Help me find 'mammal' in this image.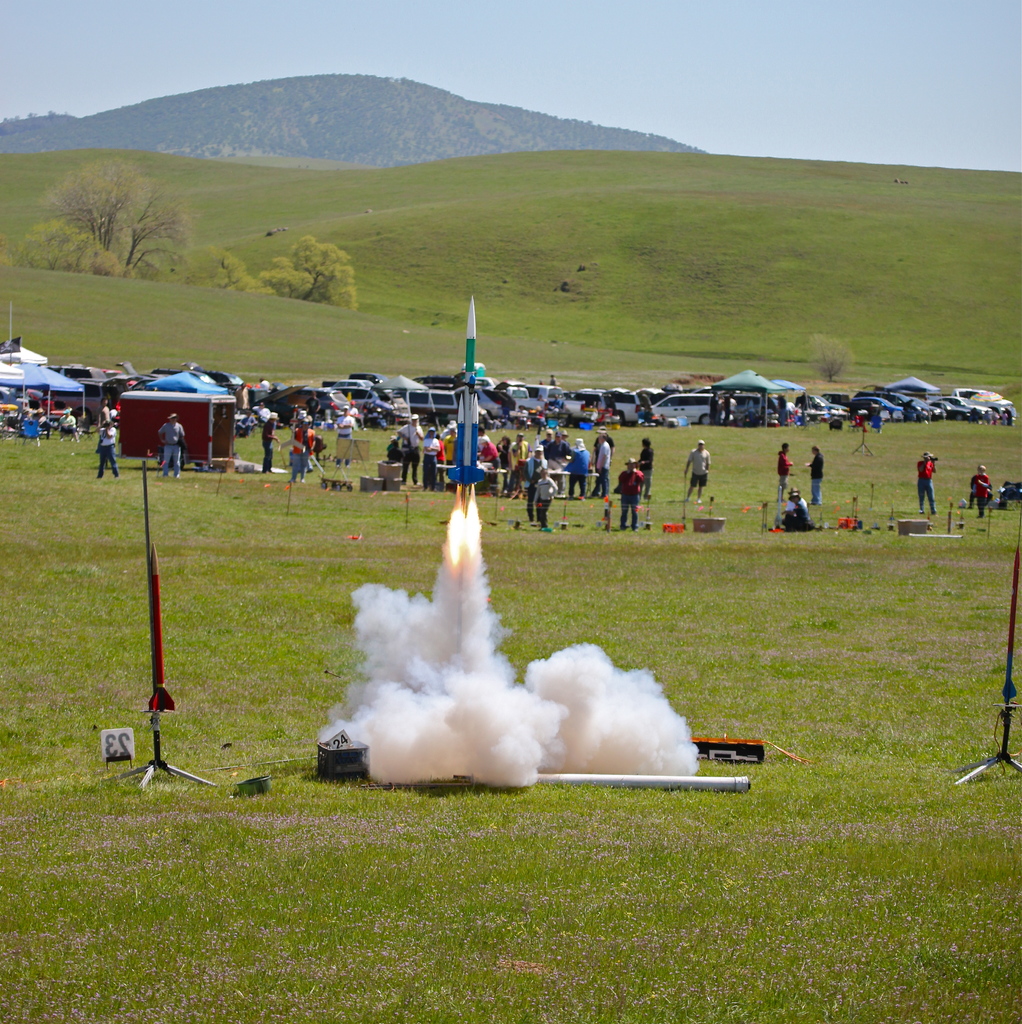
Found it: 780,493,812,522.
